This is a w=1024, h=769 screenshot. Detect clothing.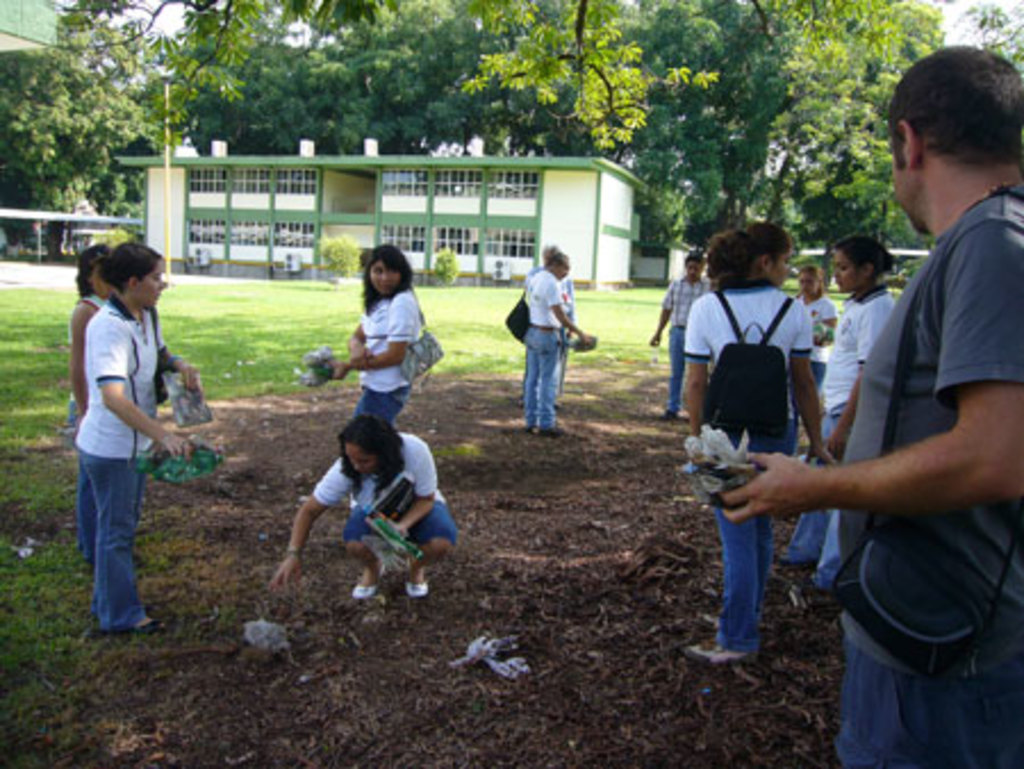
(x1=61, y1=239, x2=182, y2=612).
